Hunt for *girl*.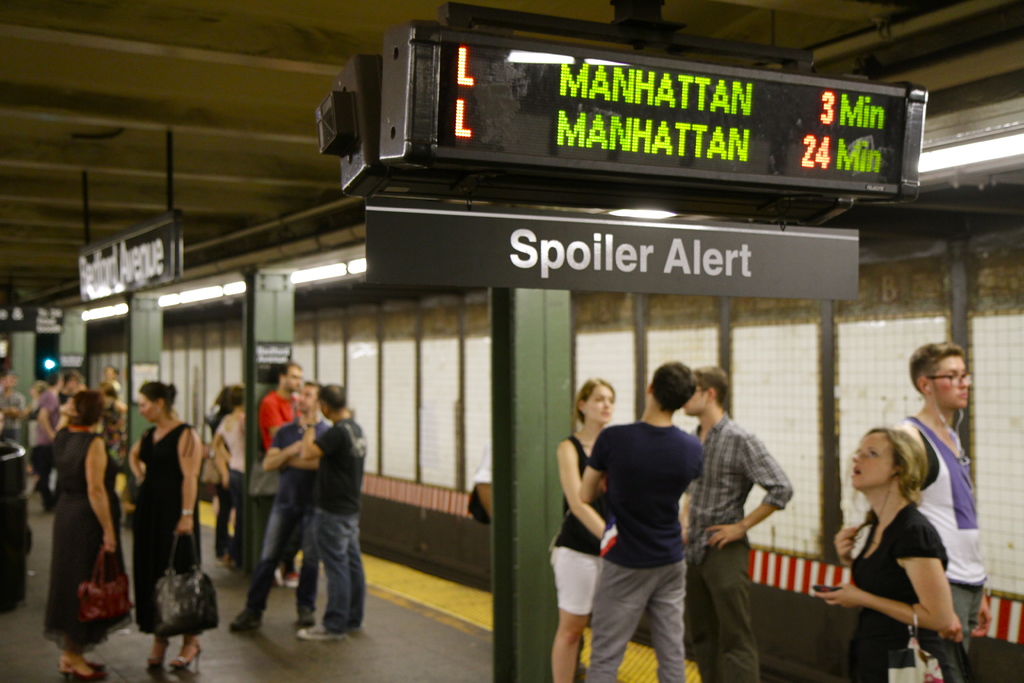
Hunted down at [x1=814, y1=420, x2=956, y2=682].
